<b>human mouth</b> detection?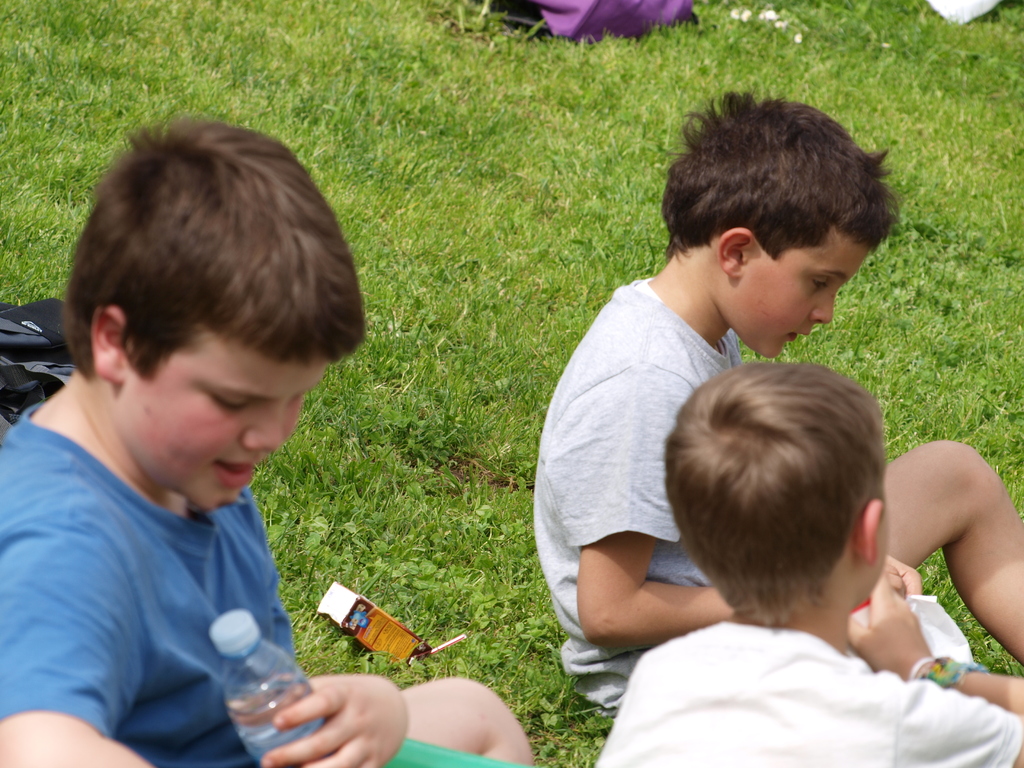
x1=214 y1=463 x2=261 y2=484
